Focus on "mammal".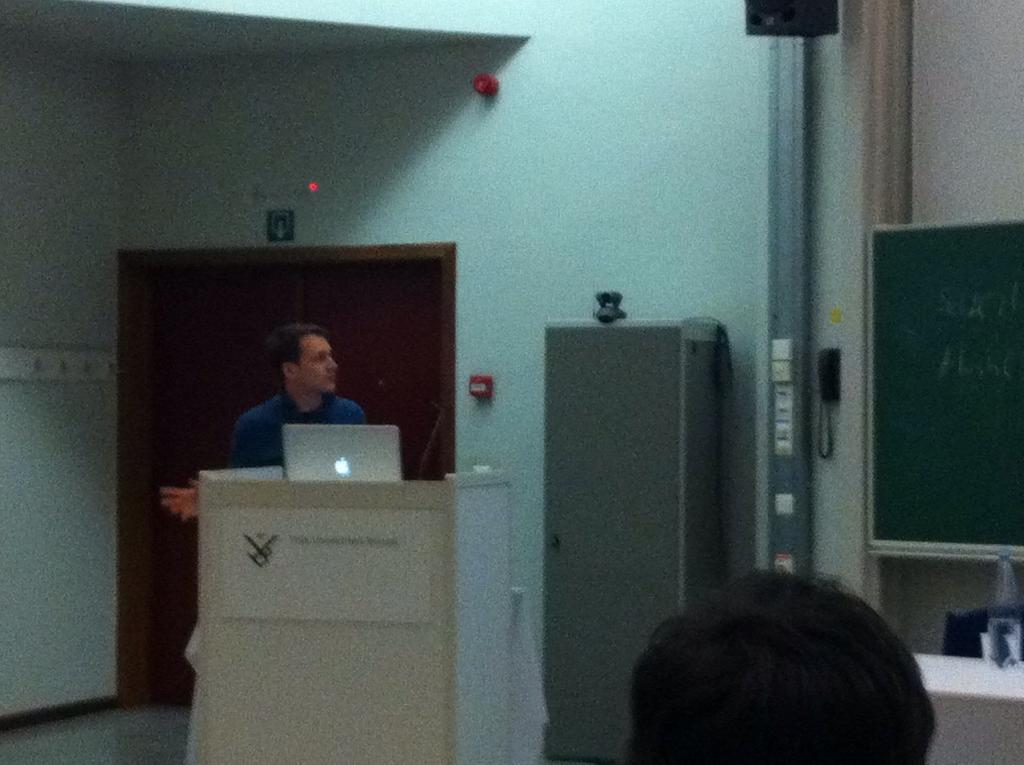
Focused at (x1=619, y1=563, x2=936, y2=764).
